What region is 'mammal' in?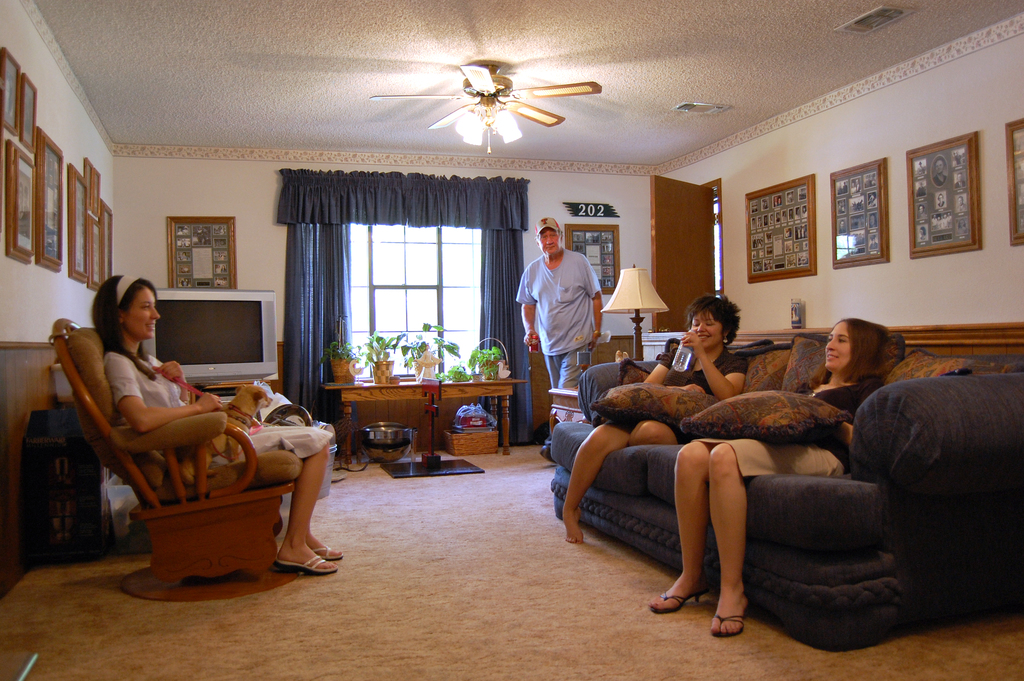
(x1=648, y1=320, x2=883, y2=637).
